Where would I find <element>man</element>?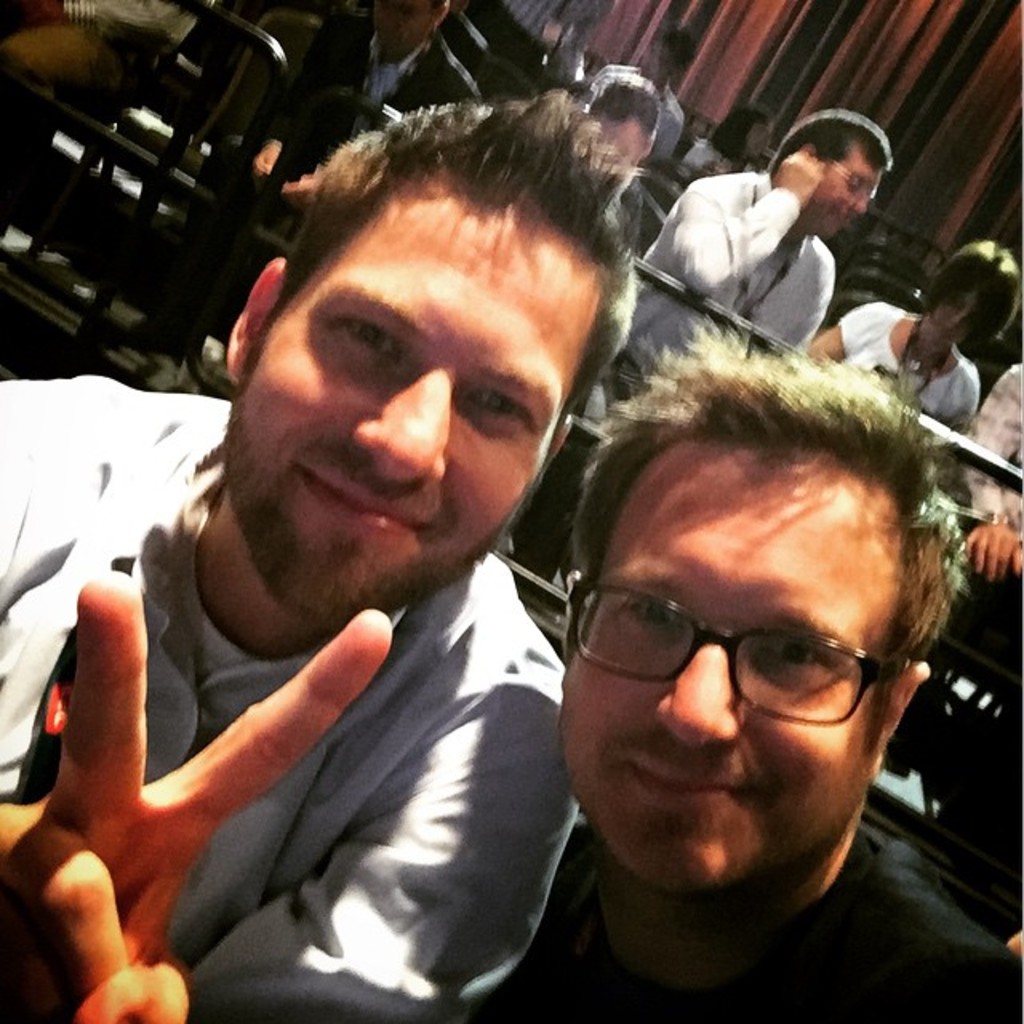
At [13,307,1022,1022].
